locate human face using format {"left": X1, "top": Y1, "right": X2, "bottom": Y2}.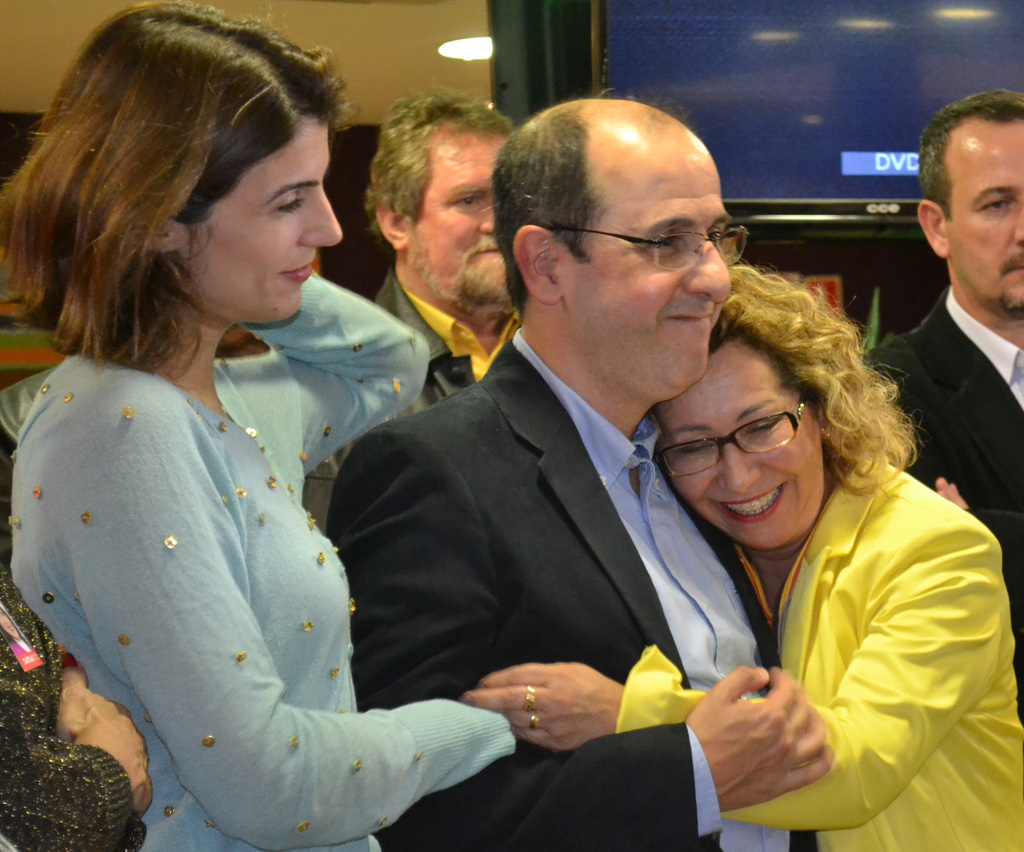
{"left": 944, "top": 135, "right": 1023, "bottom": 319}.
